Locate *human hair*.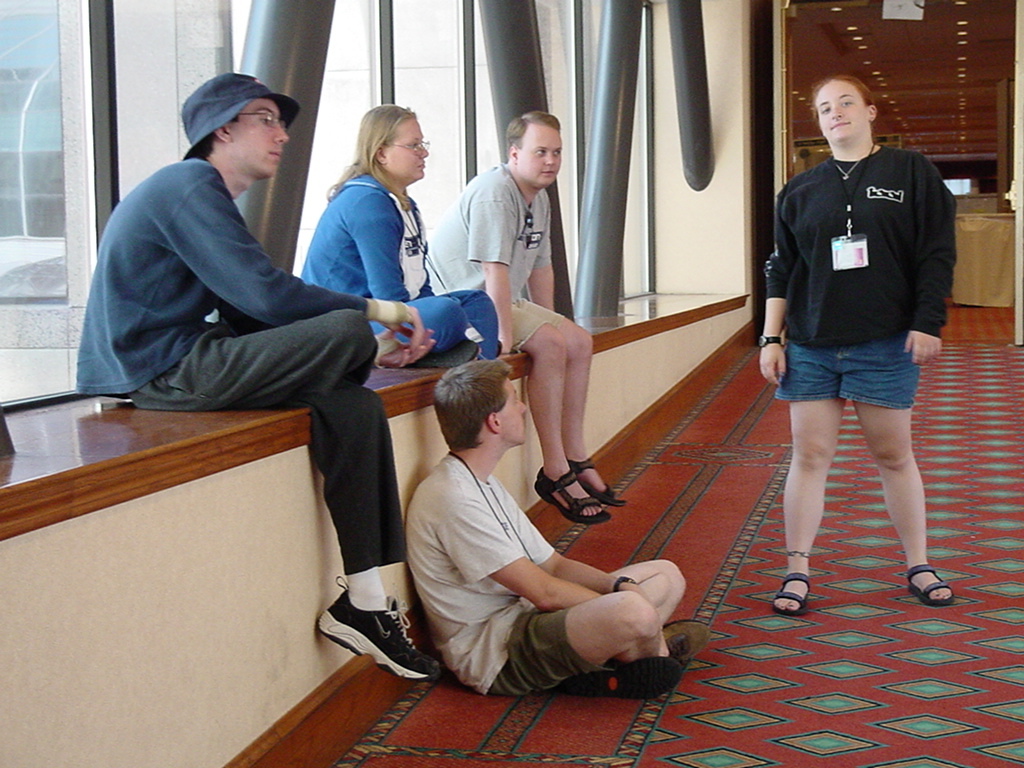
Bounding box: 813:73:872:113.
